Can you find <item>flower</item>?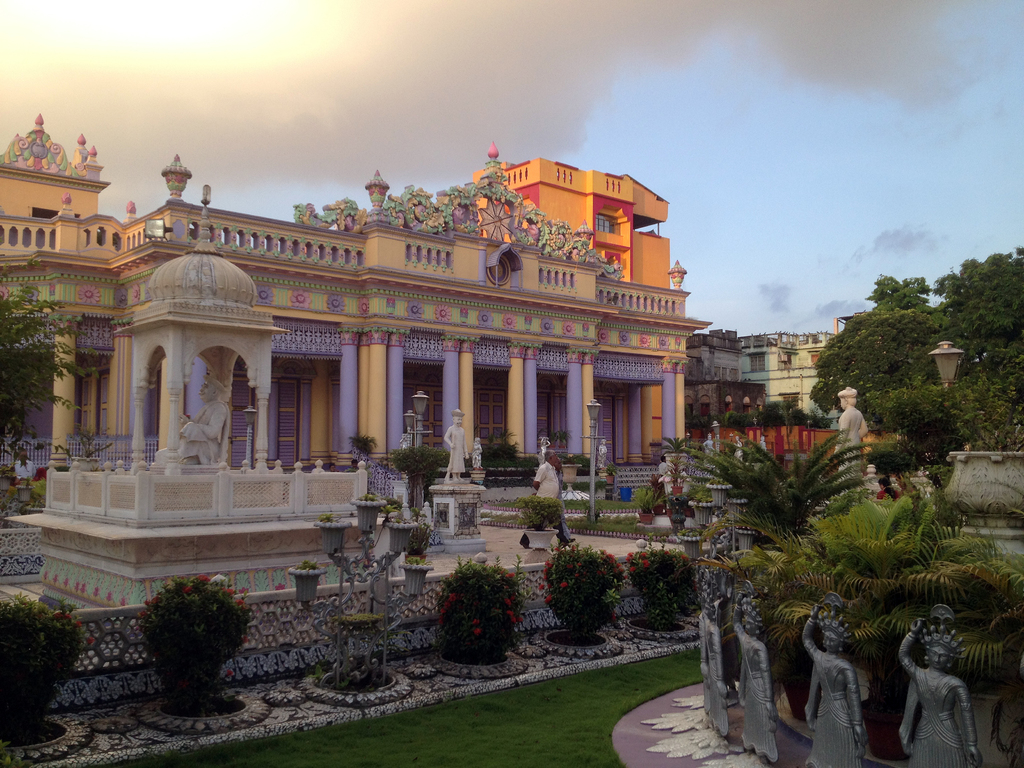
Yes, bounding box: box(134, 593, 156, 632).
